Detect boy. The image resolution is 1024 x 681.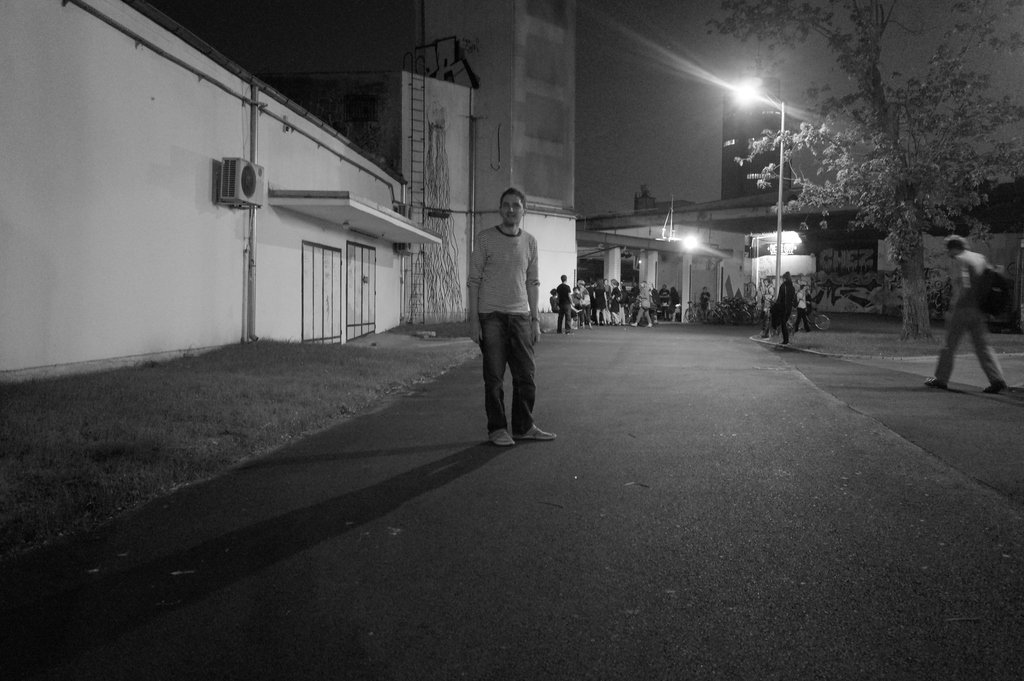
(x1=555, y1=274, x2=573, y2=335).
